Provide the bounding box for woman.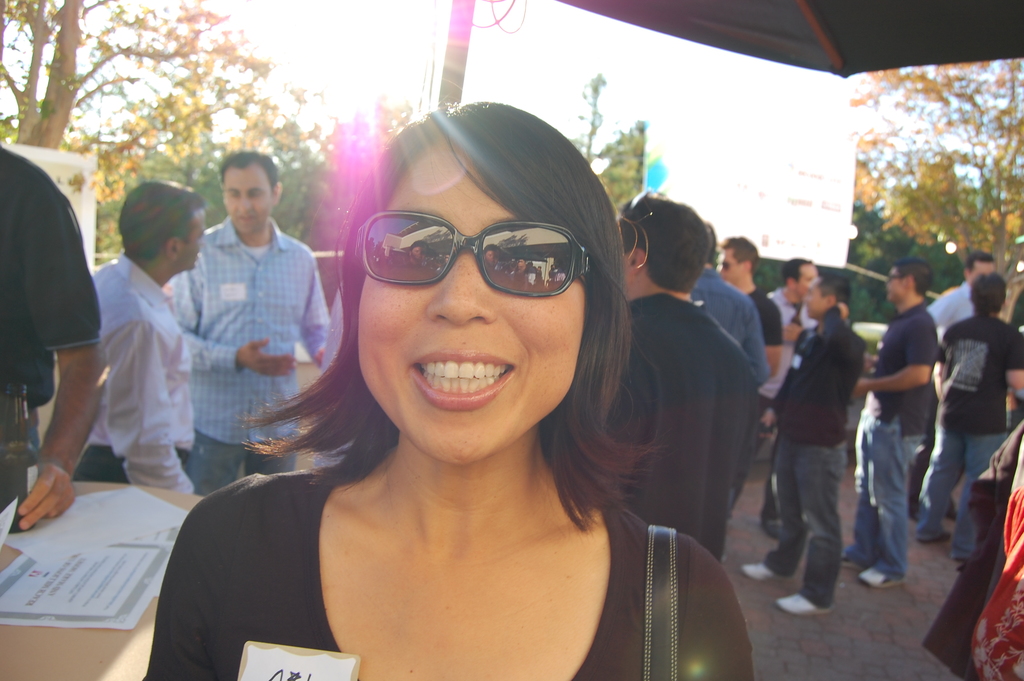
bbox=(761, 259, 840, 402).
